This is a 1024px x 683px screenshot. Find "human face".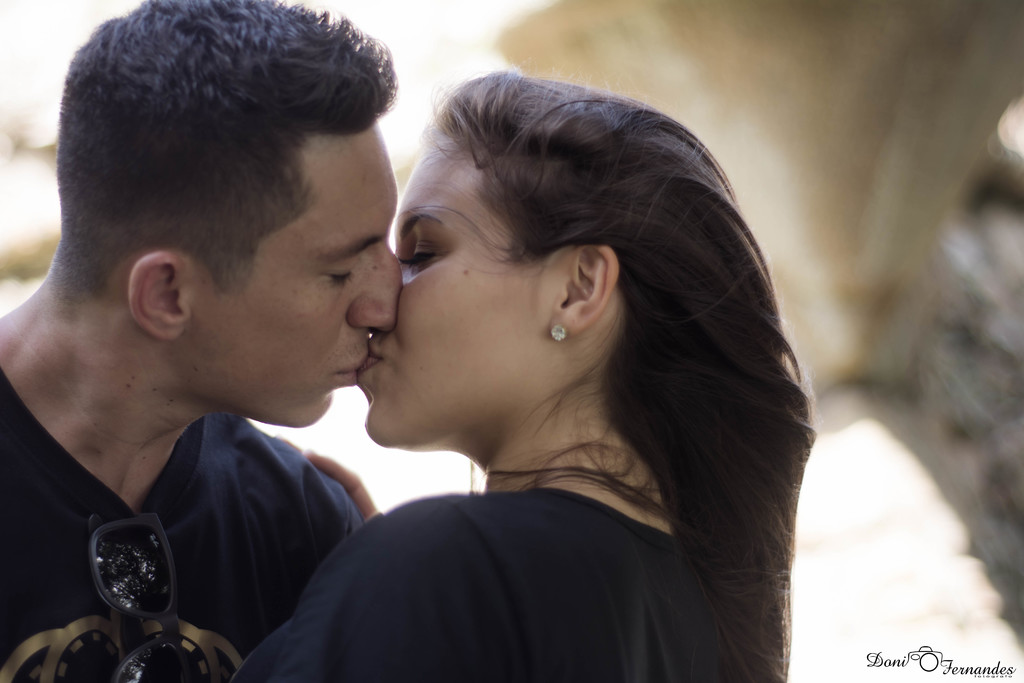
Bounding box: select_region(181, 110, 403, 429).
